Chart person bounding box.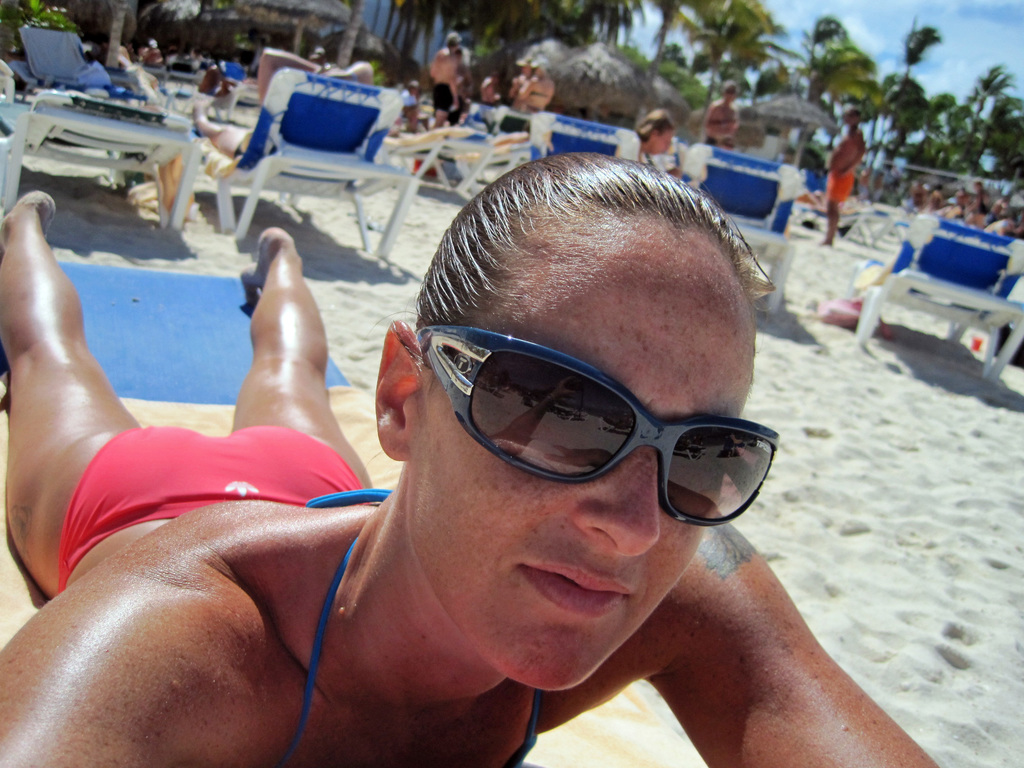
Charted: x1=705, y1=78, x2=737, y2=147.
